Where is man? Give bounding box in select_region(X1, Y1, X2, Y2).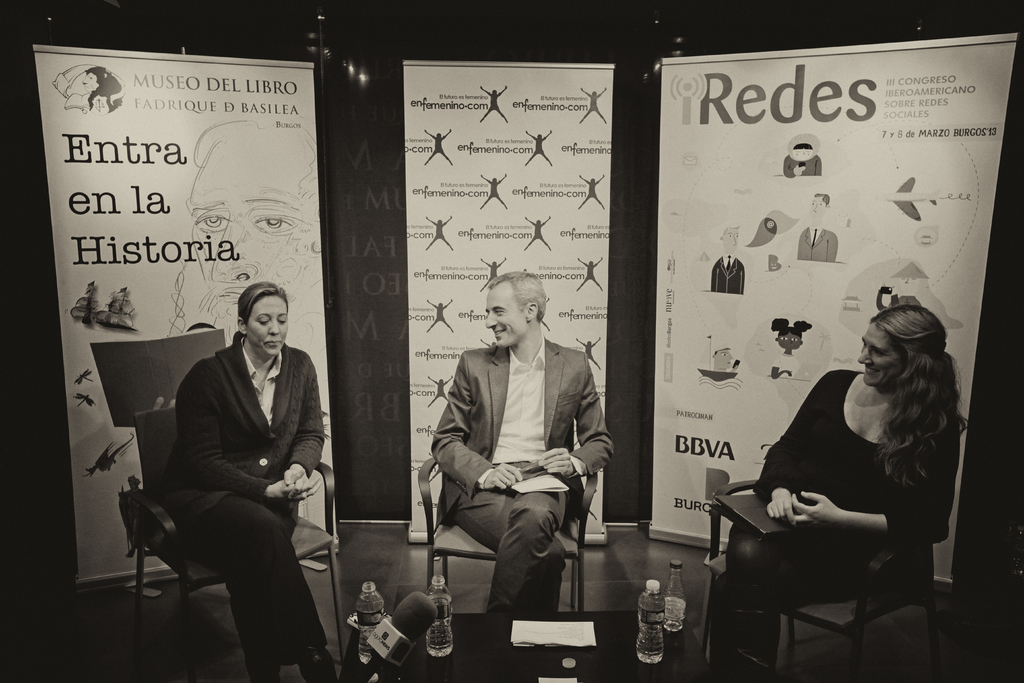
select_region(710, 224, 744, 298).
